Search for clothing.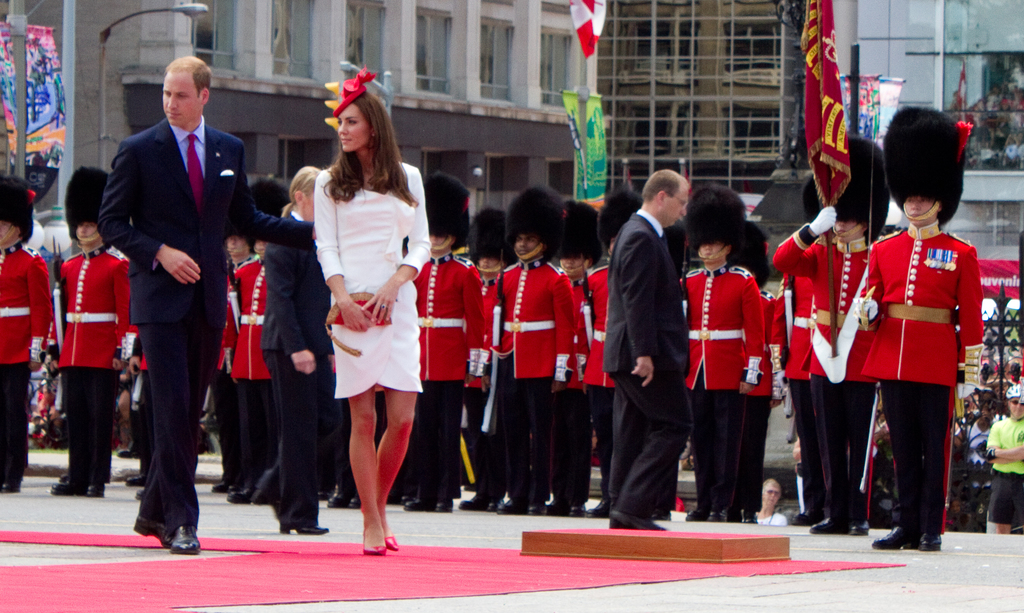
Found at 988,418,1023,525.
